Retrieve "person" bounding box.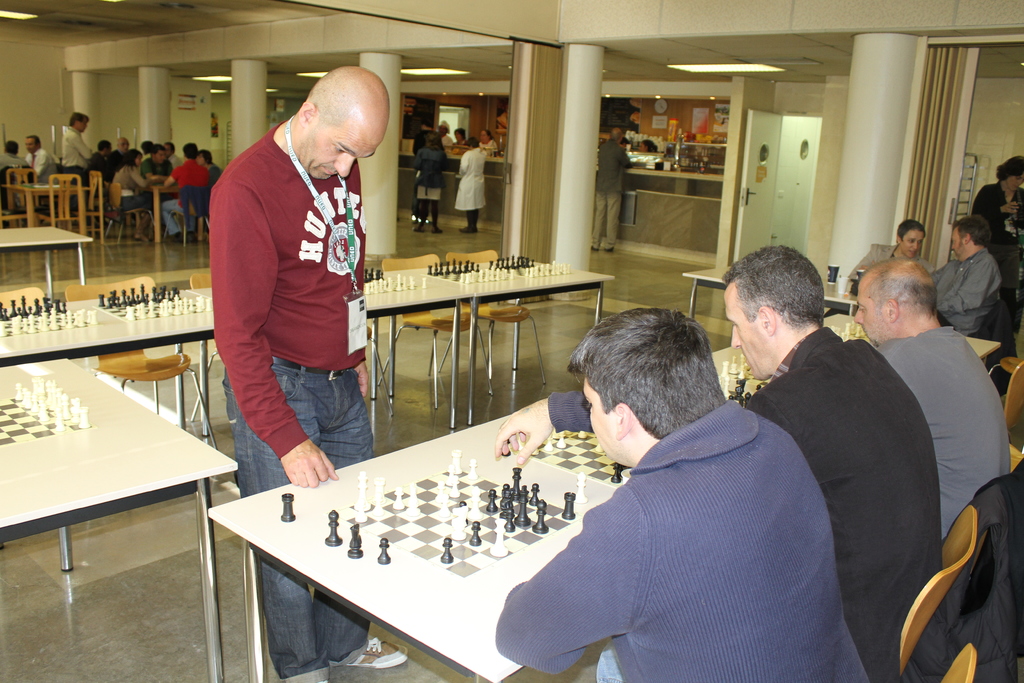
Bounding box: x1=970 y1=155 x2=1023 y2=220.
